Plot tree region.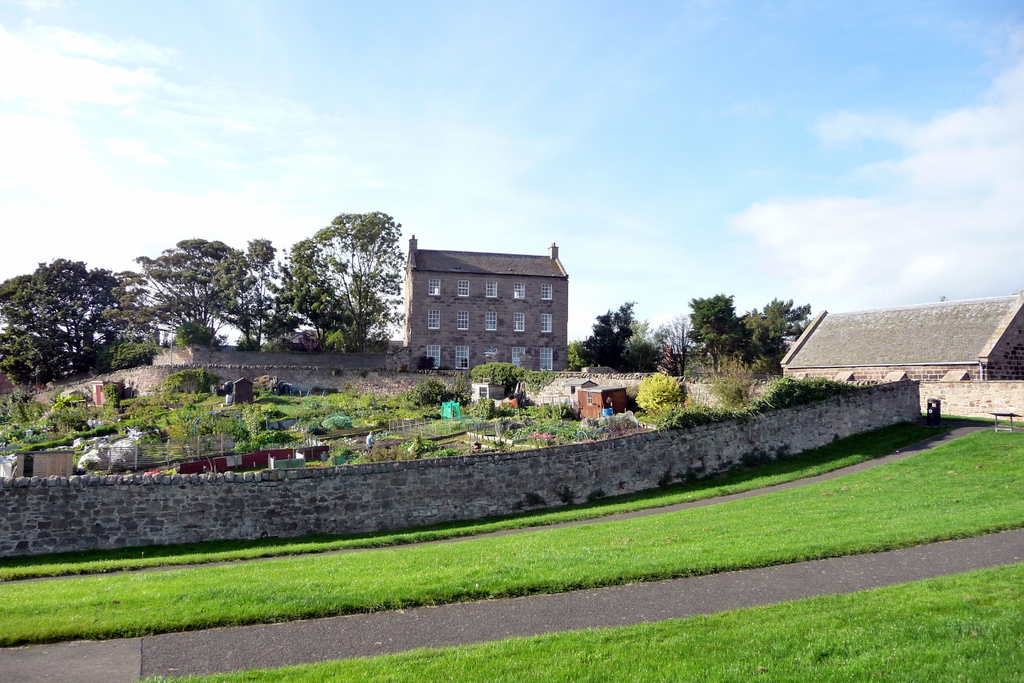
Plotted at l=744, t=299, r=819, b=377.
